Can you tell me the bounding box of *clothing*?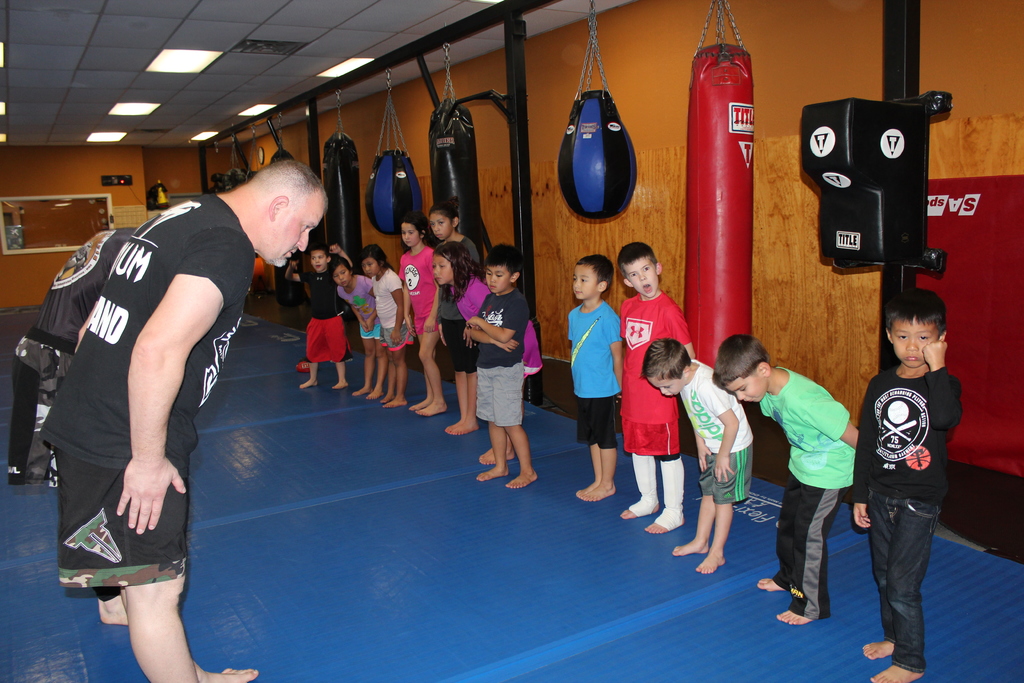
{"left": 397, "top": 242, "right": 440, "bottom": 336}.
